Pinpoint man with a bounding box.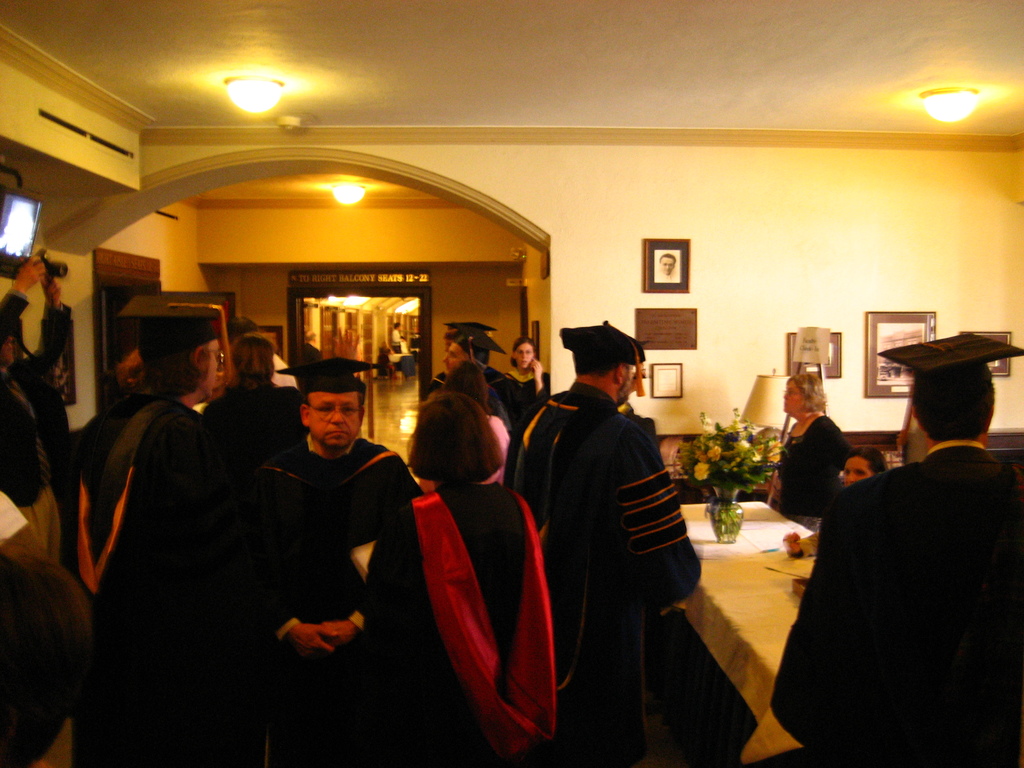
detection(80, 294, 401, 767).
